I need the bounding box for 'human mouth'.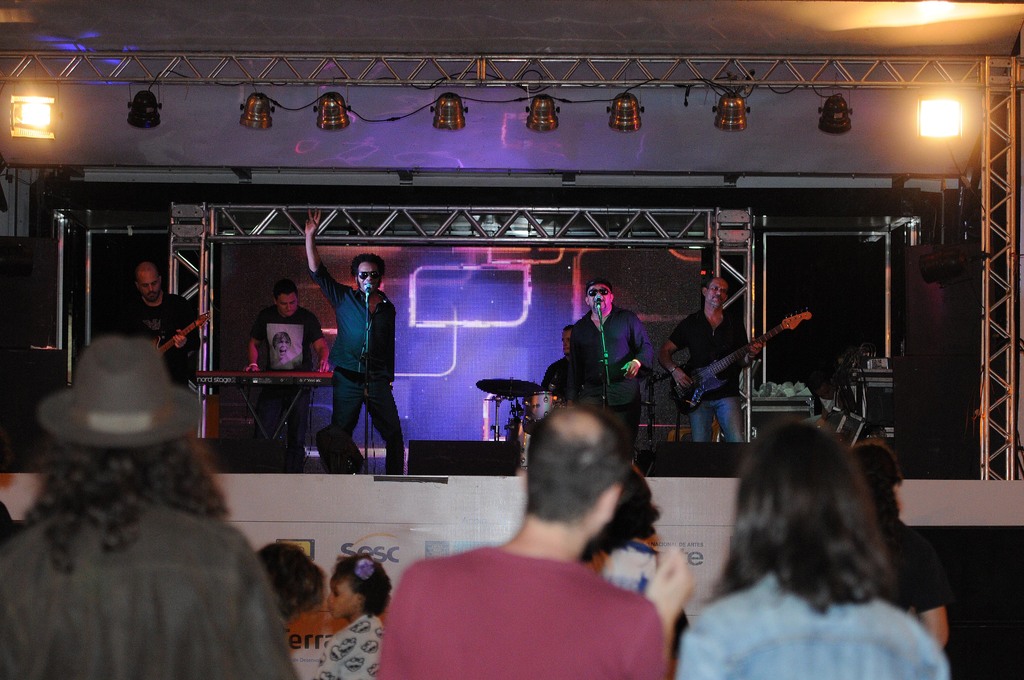
Here it is: bbox(143, 291, 156, 297).
